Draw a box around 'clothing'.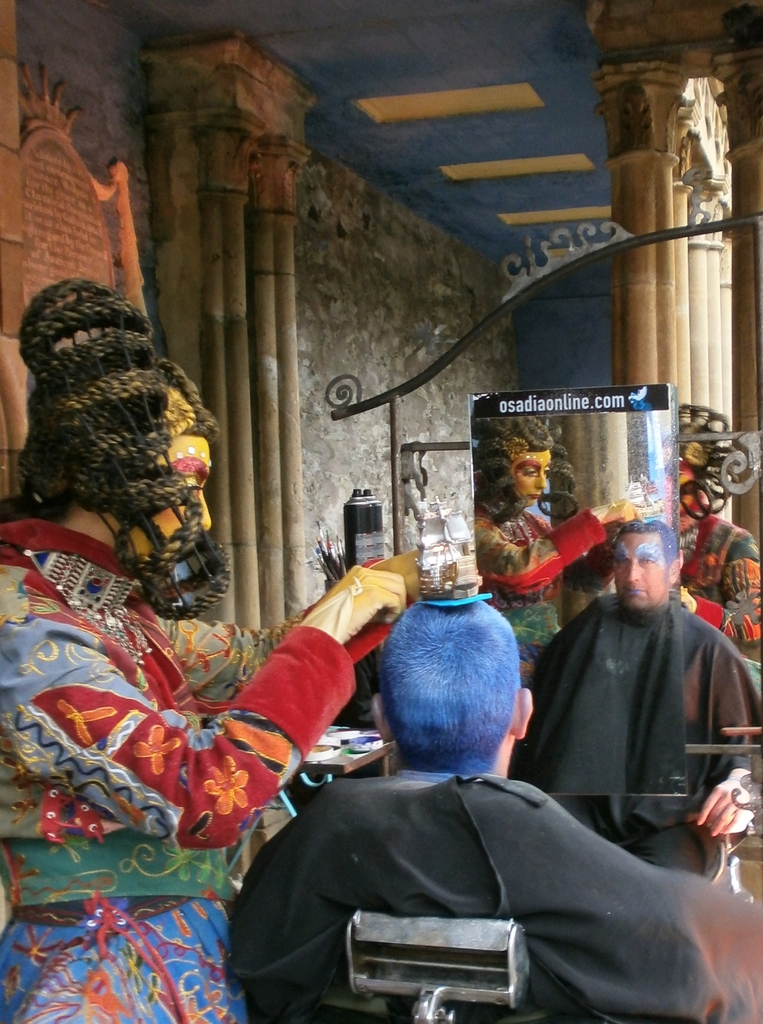
[220, 767, 762, 1023].
